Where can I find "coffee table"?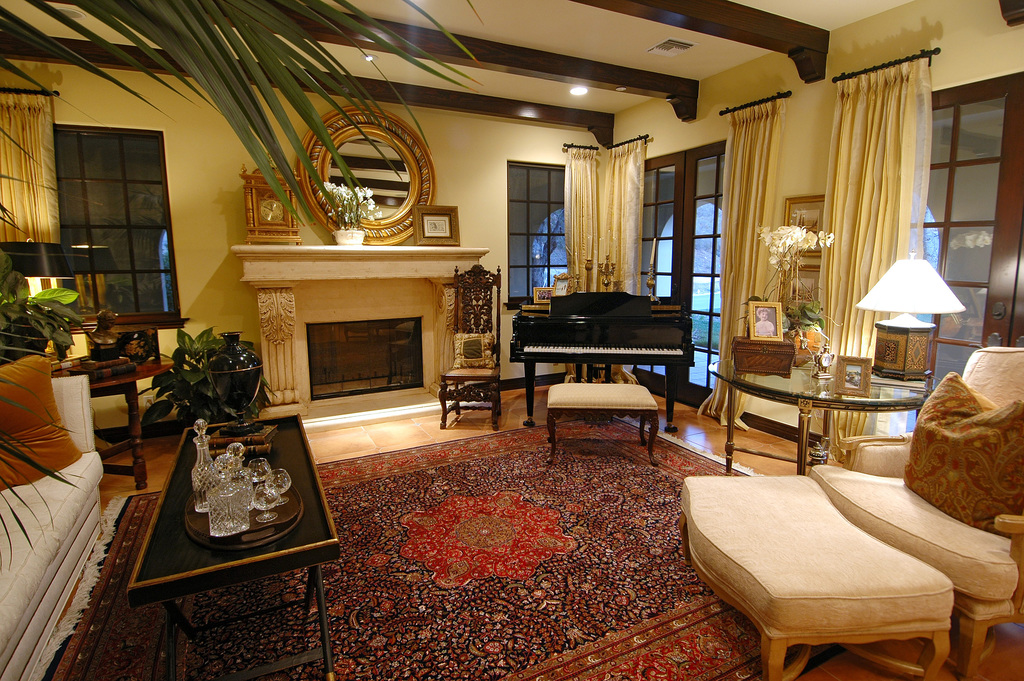
You can find it at [x1=709, y1=352, x2=931, y2=474].
